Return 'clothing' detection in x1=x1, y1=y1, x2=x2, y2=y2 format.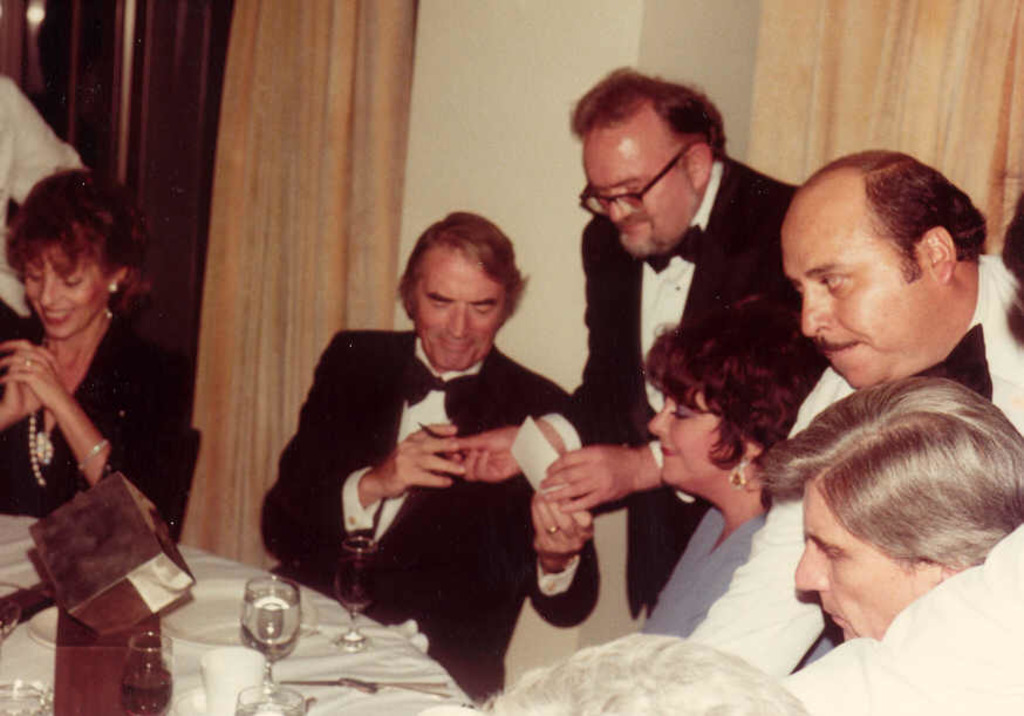
x1=784, y1=523, x2=1023, y2=715.
